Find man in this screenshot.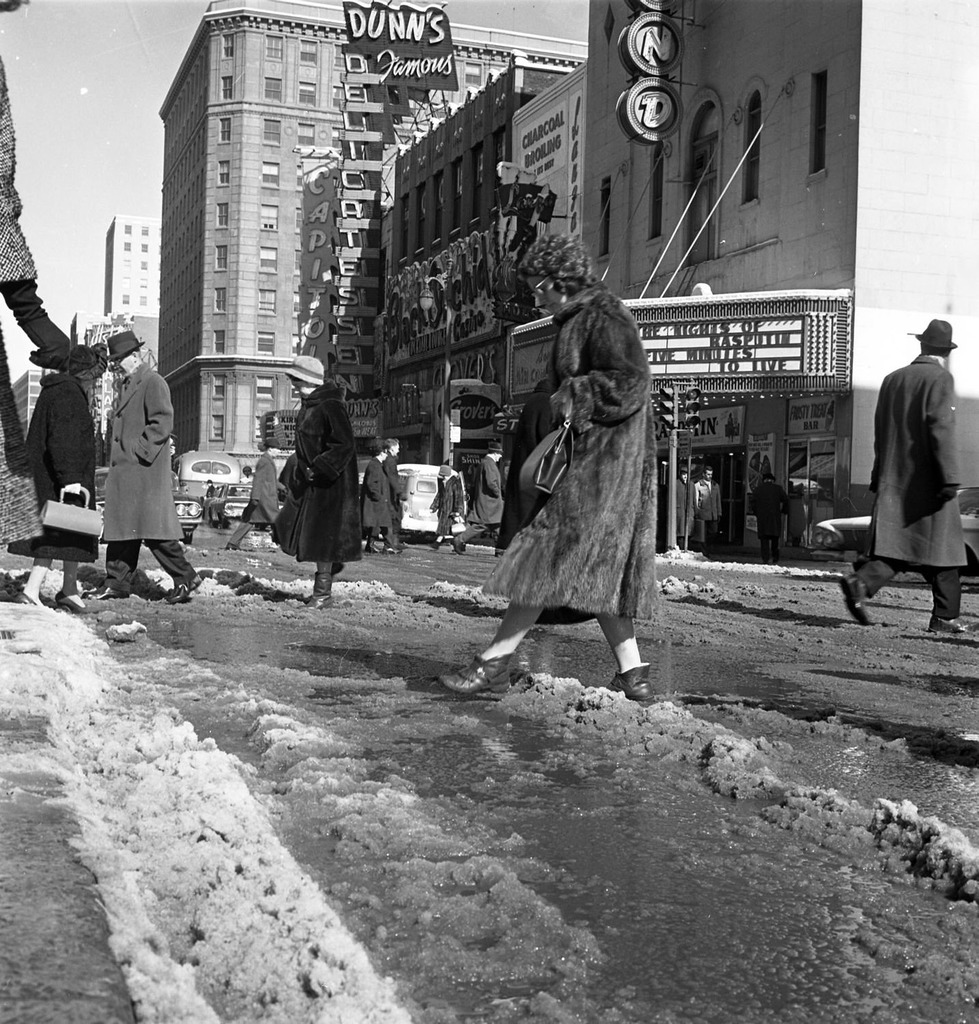
The bounding box for man is bbox(450, 443, 503, 555).
